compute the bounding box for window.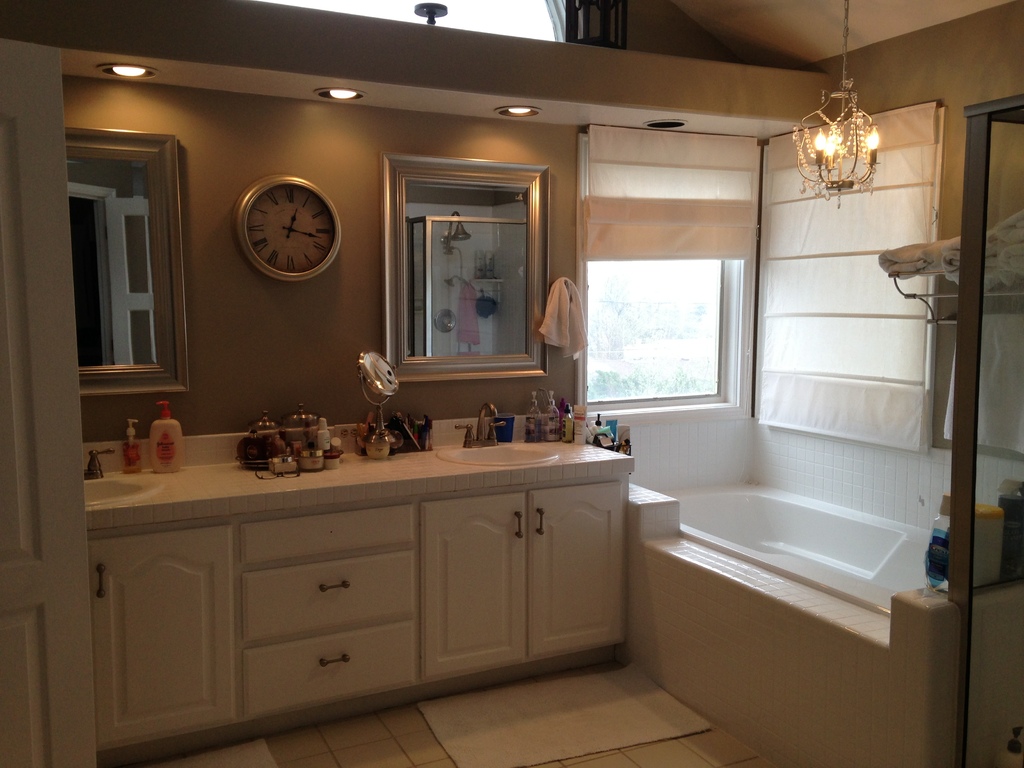
580:132:752:408.
